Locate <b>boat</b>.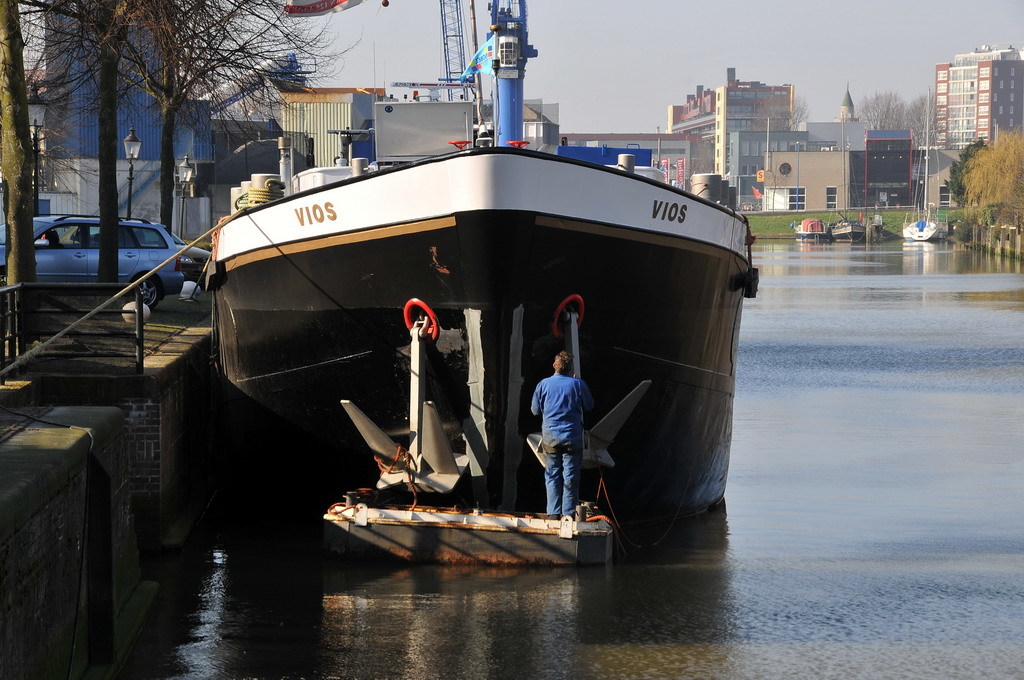
Bounding box: bbox(832, 109, 861, 238).
